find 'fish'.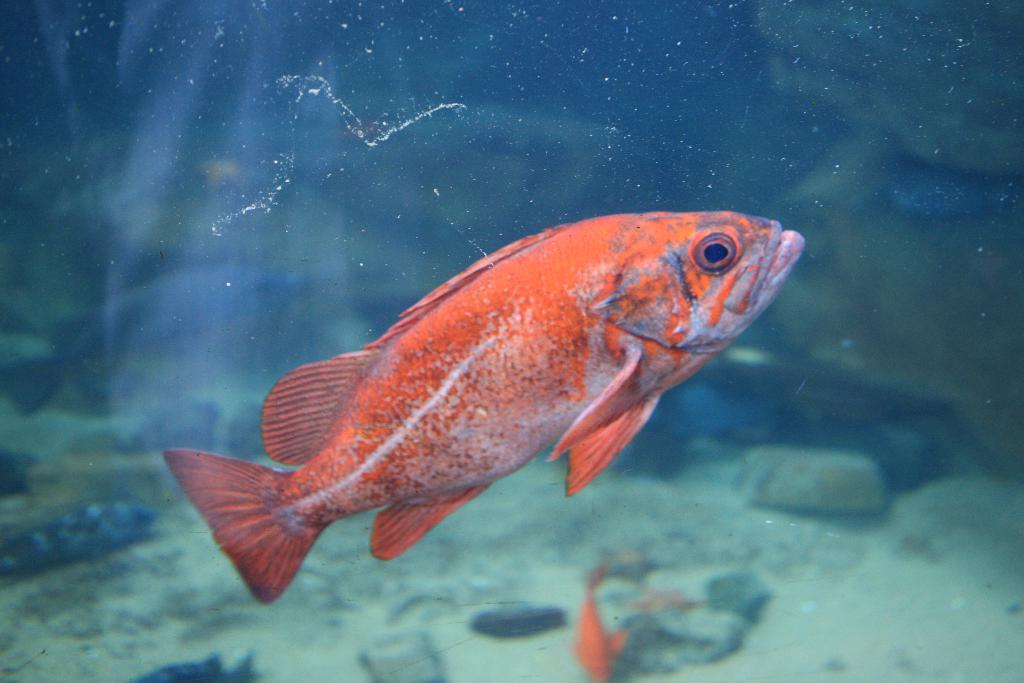
<bbox>164, 208, 800, 604</bbox>.
